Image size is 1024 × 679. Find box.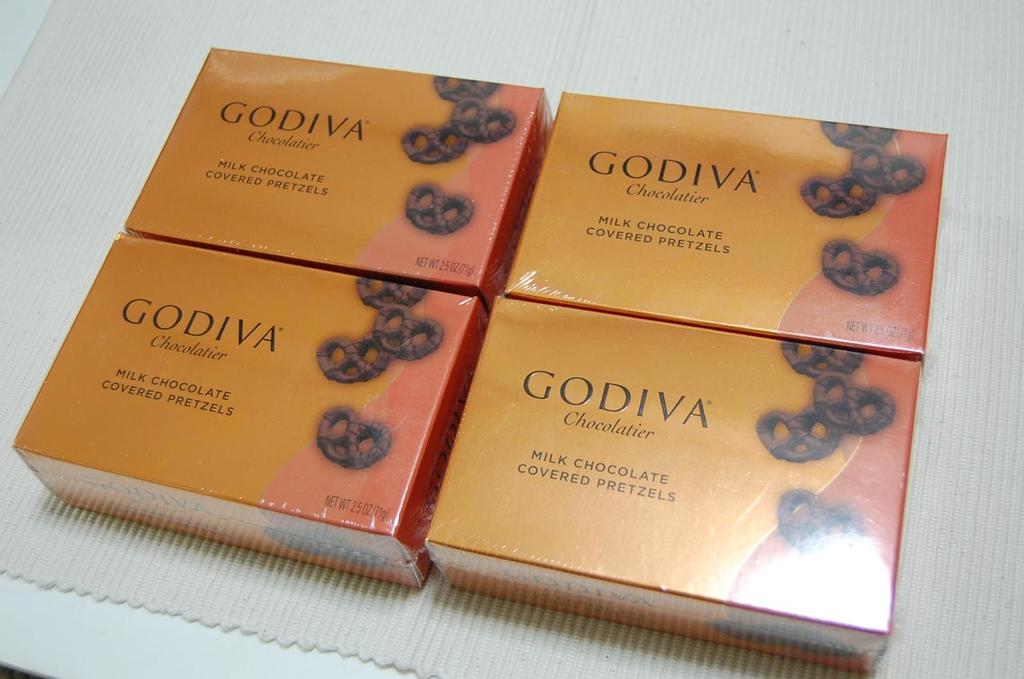
pyautogui.locateOnScreen(8, 226, 486, 582).
